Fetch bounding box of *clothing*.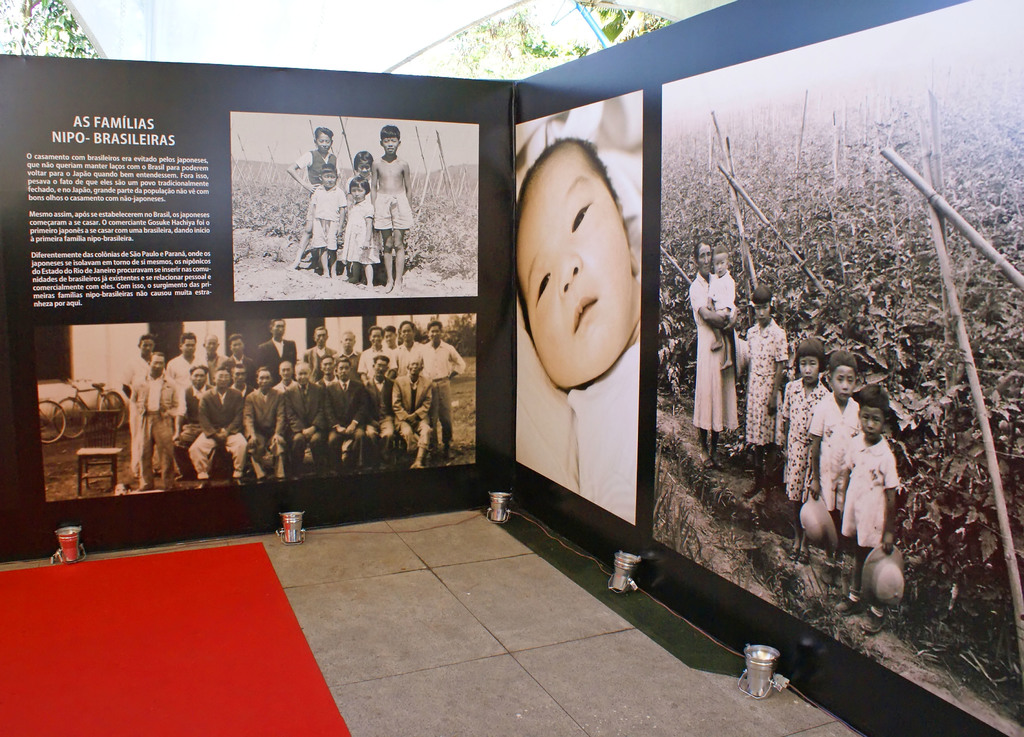
Bbox: 744,314,794,441.
